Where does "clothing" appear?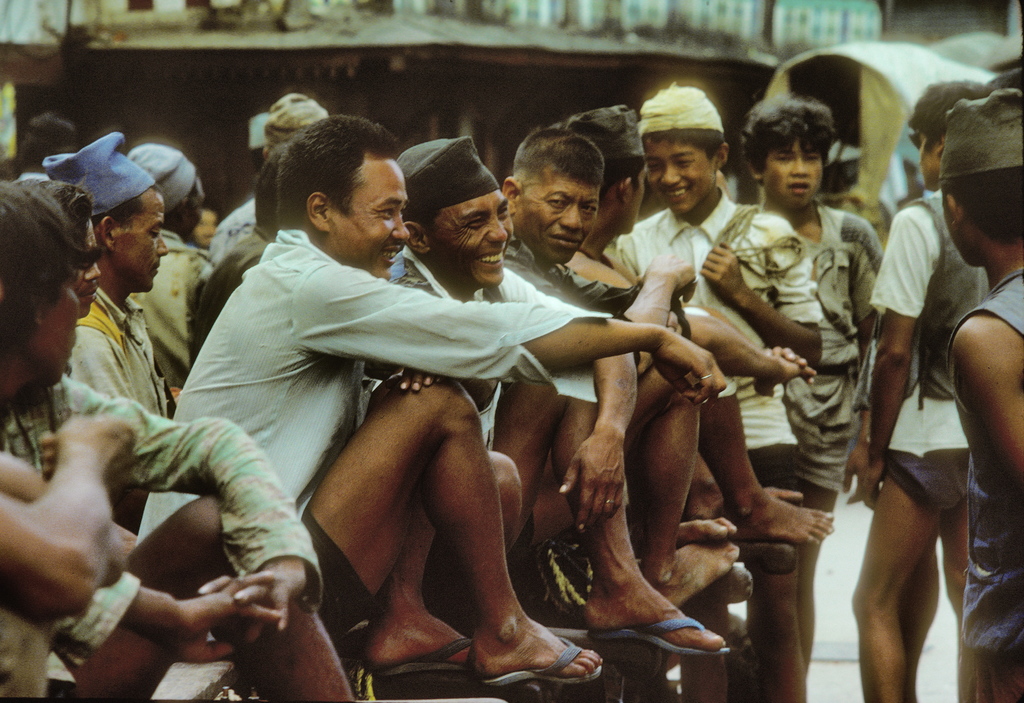
Appears at (866, 183, 1005, 520).
